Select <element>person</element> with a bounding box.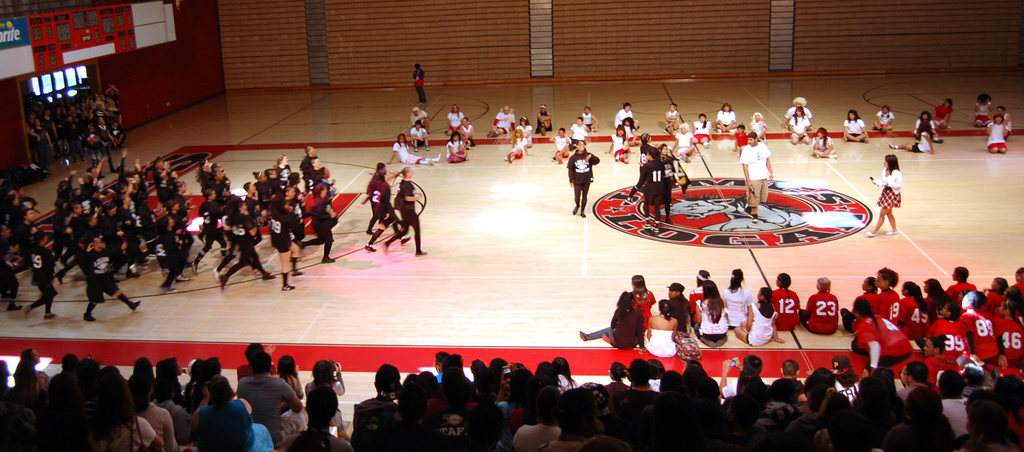
detection(383, 166, 429, 253).
